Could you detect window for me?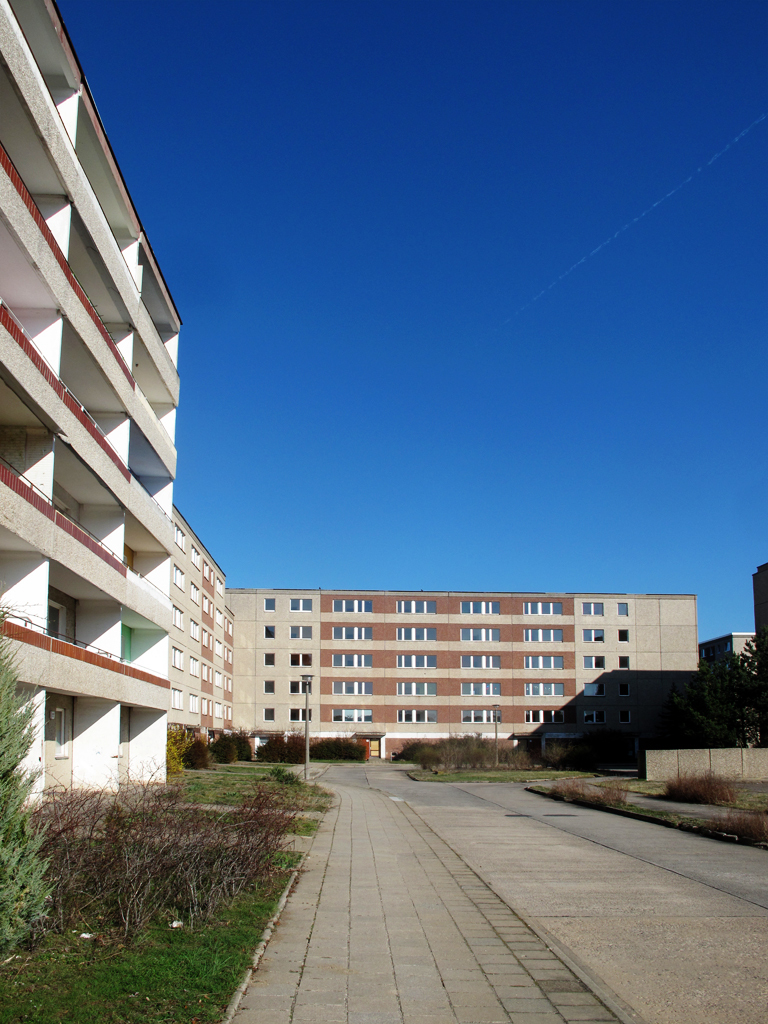
Detection result: (left=460, top=682, right=499, bottom=695).
